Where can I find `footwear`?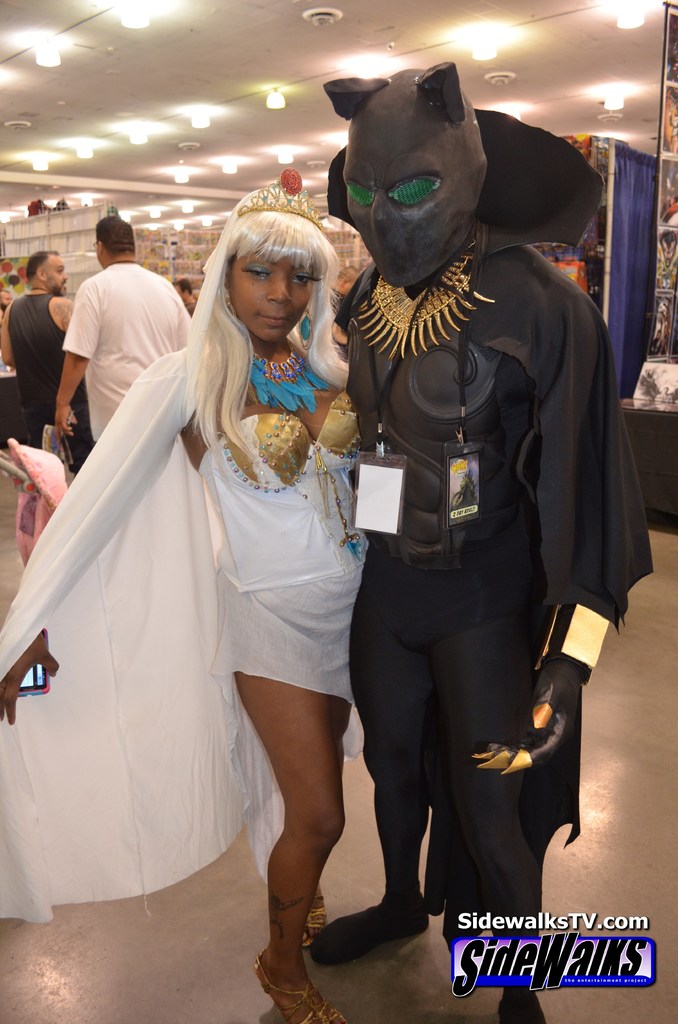
You can find it at 250/957/348/1023.
